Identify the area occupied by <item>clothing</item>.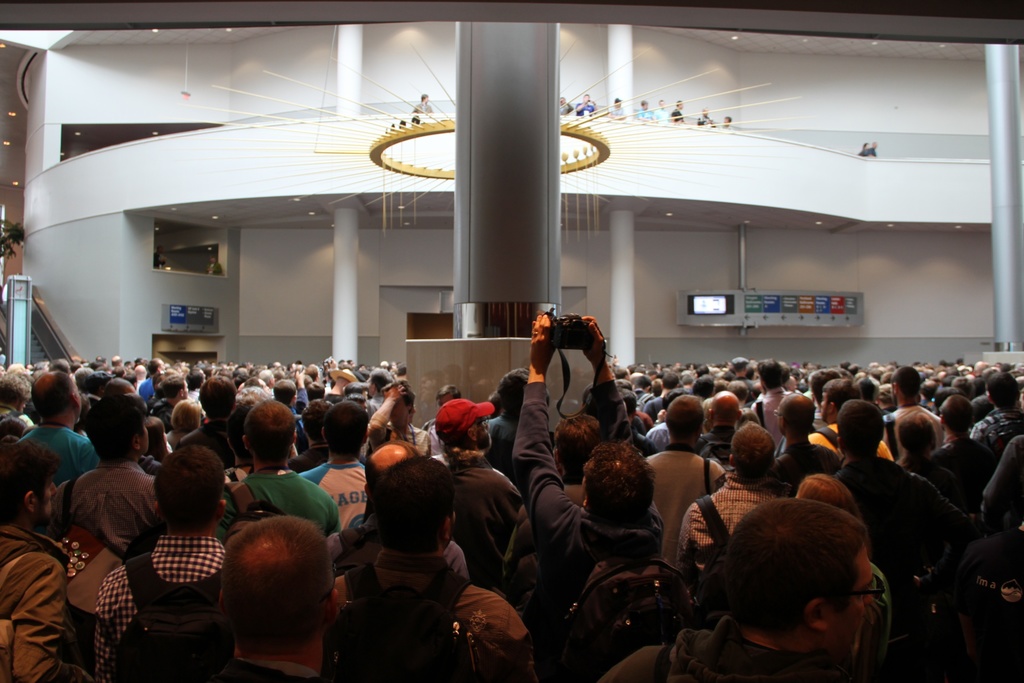
Area: 655:108:671:120.
